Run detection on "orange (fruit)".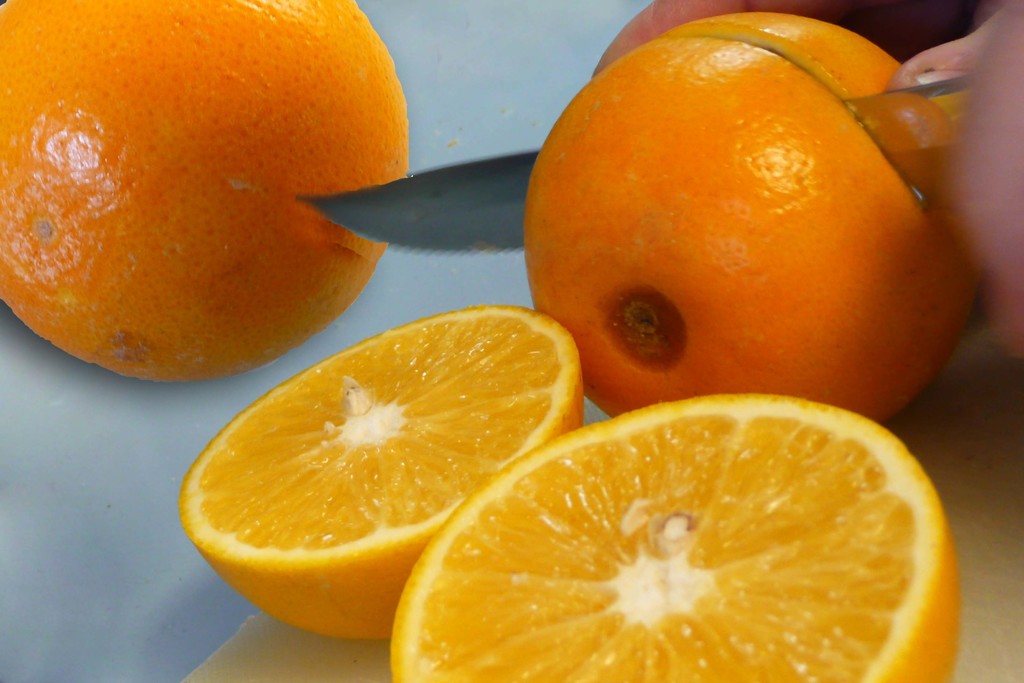
Result: 6:0:426:385.
